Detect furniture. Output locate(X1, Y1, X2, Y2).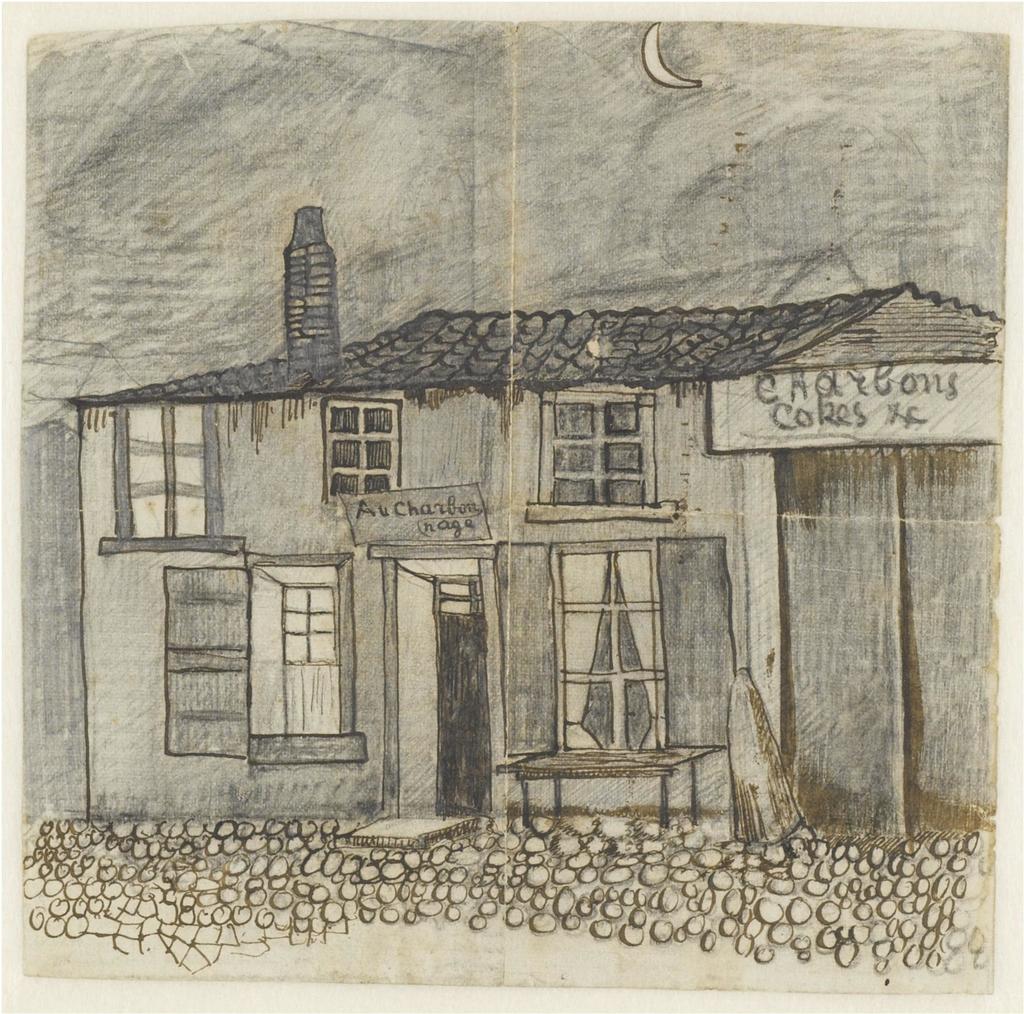
locate(490, 747, 723, 825).
